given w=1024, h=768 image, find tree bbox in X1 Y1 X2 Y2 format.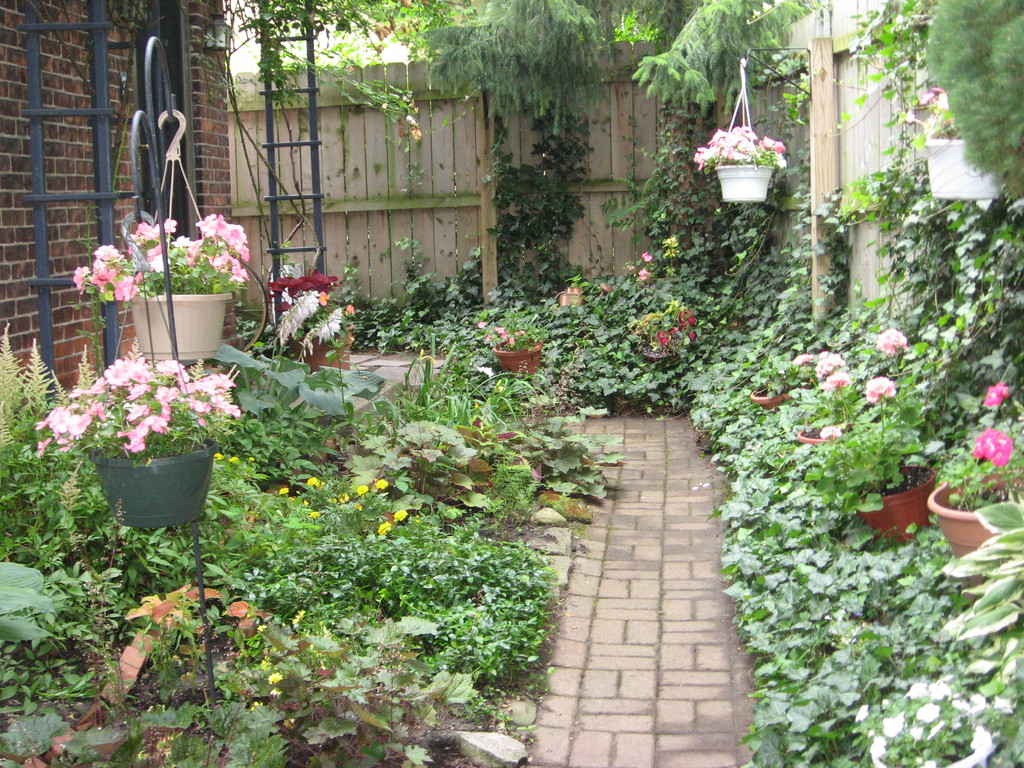
65 175 245 372.
